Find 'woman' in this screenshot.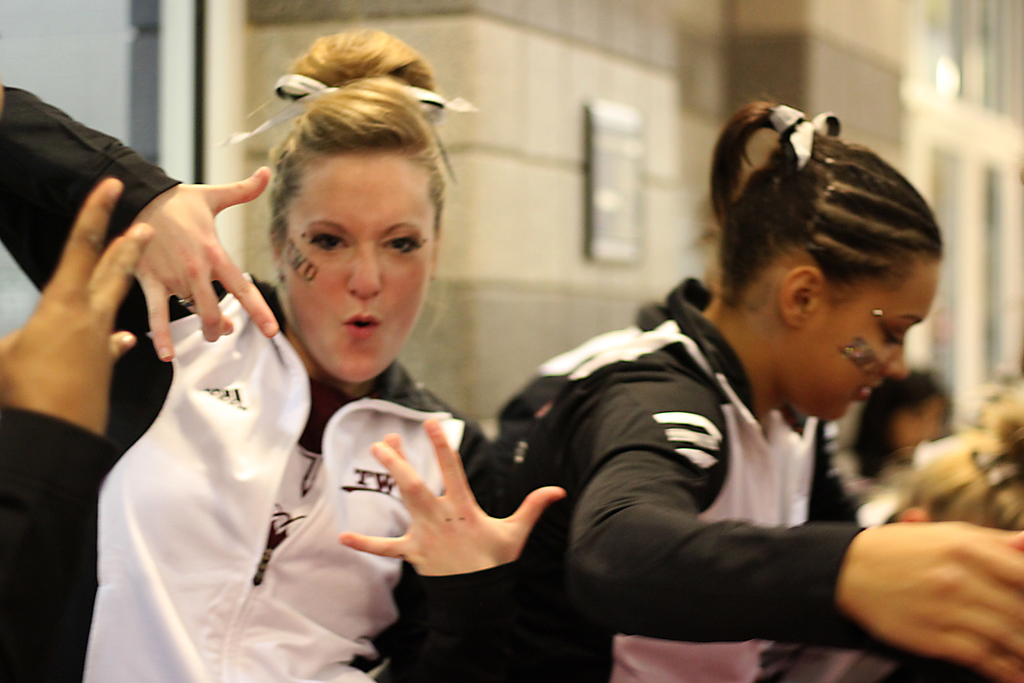
The bounding box for 'woman' is [495, 101, 1023, 682].
